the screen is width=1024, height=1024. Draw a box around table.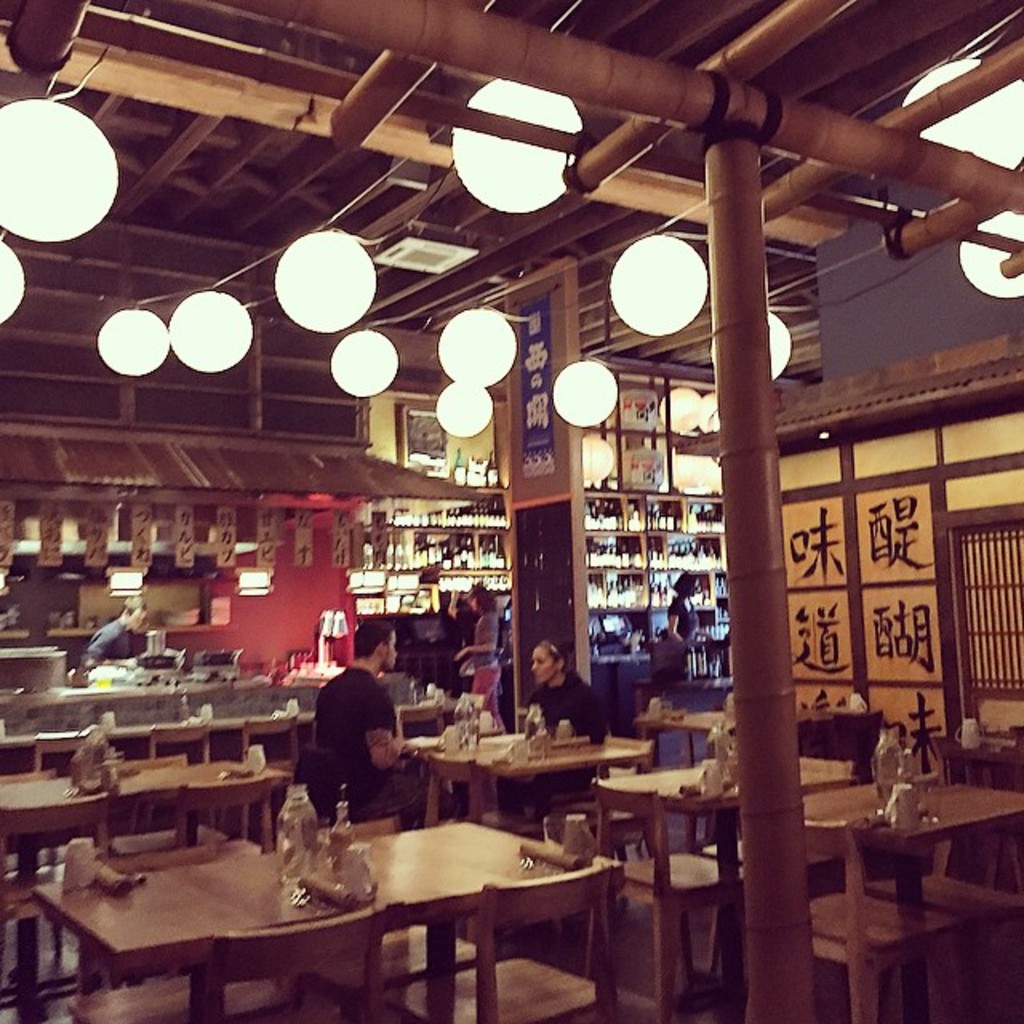
detection(0, 755, 291, 955).
